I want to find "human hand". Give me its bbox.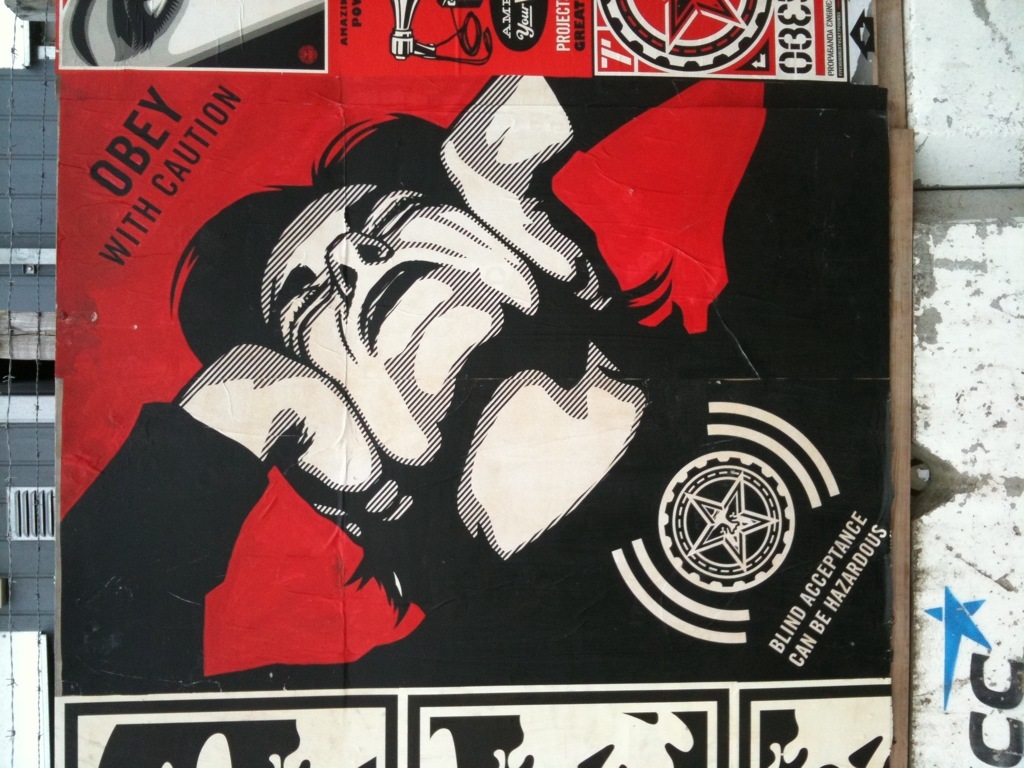
<region>437, 115, 629, 313</region>.
